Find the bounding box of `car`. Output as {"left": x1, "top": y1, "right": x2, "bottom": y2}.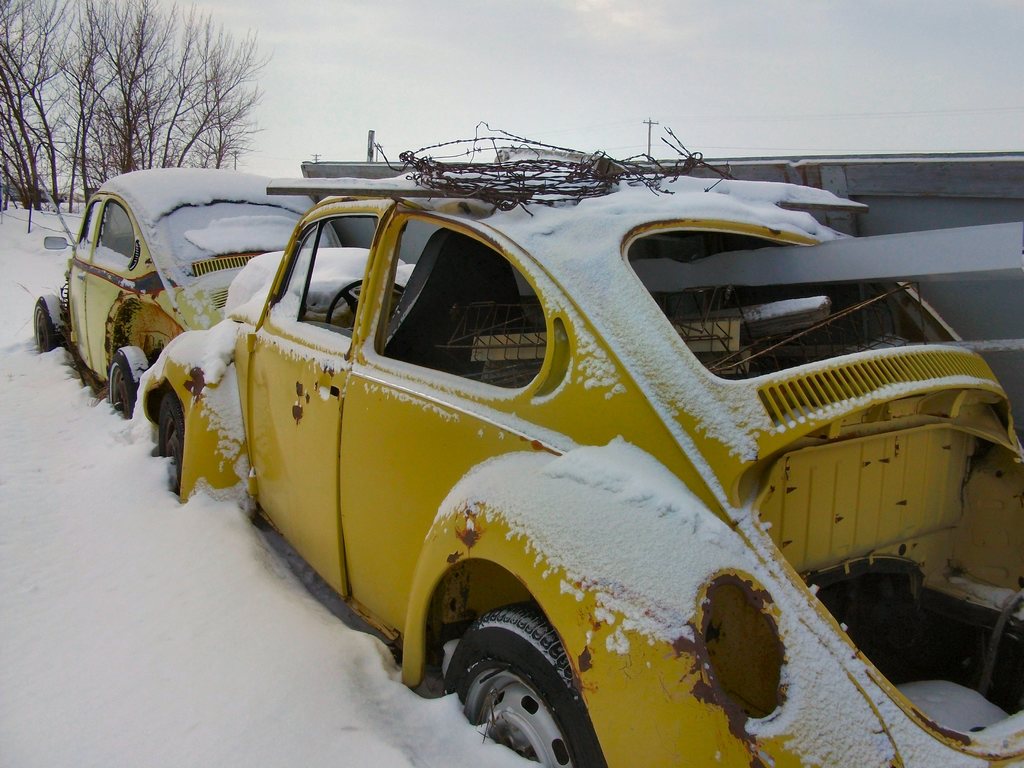
{"left": 29, "top": 164, "right": 345, "bottom": 420}.
